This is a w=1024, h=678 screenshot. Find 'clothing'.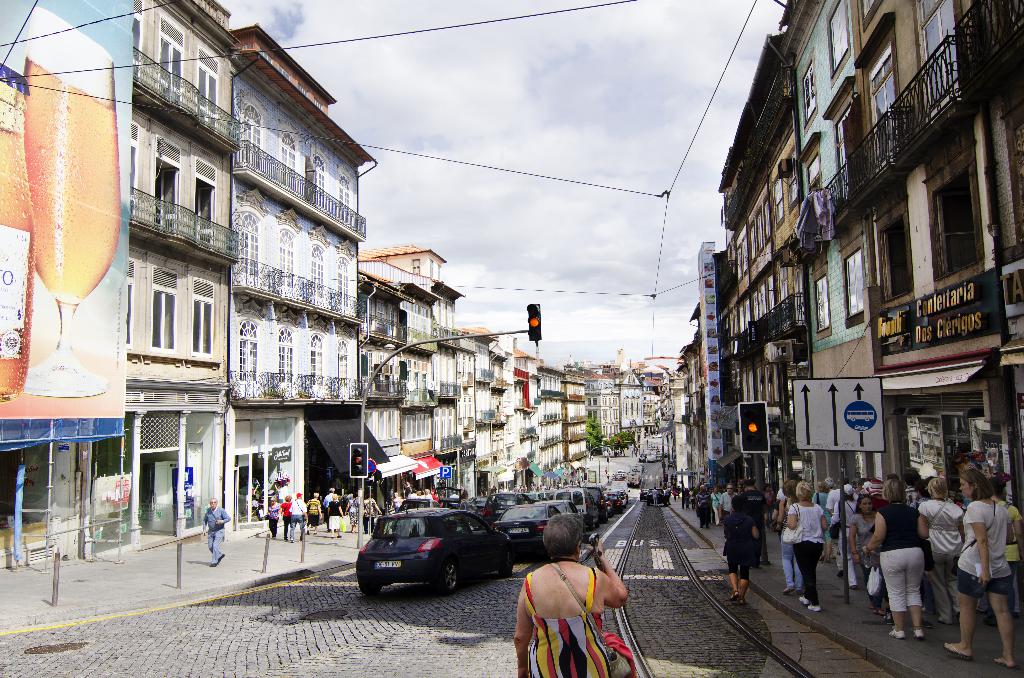
Bounding box: <region>266, 504, 278, 539</region>.
